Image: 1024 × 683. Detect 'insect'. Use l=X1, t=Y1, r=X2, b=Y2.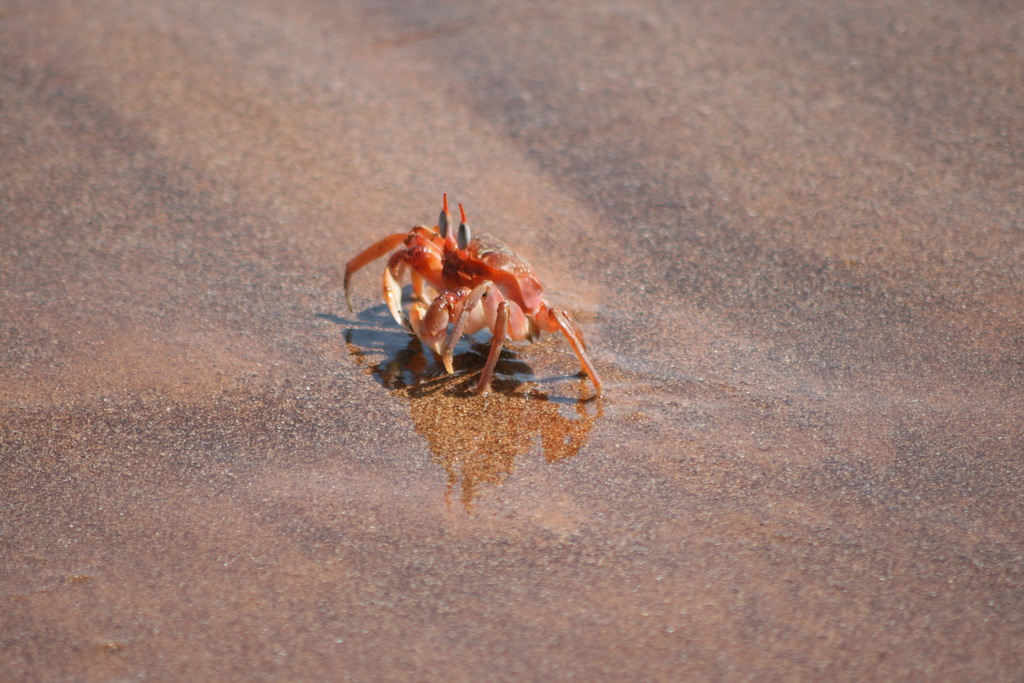
l=339, t=197, r=604, b=397.
